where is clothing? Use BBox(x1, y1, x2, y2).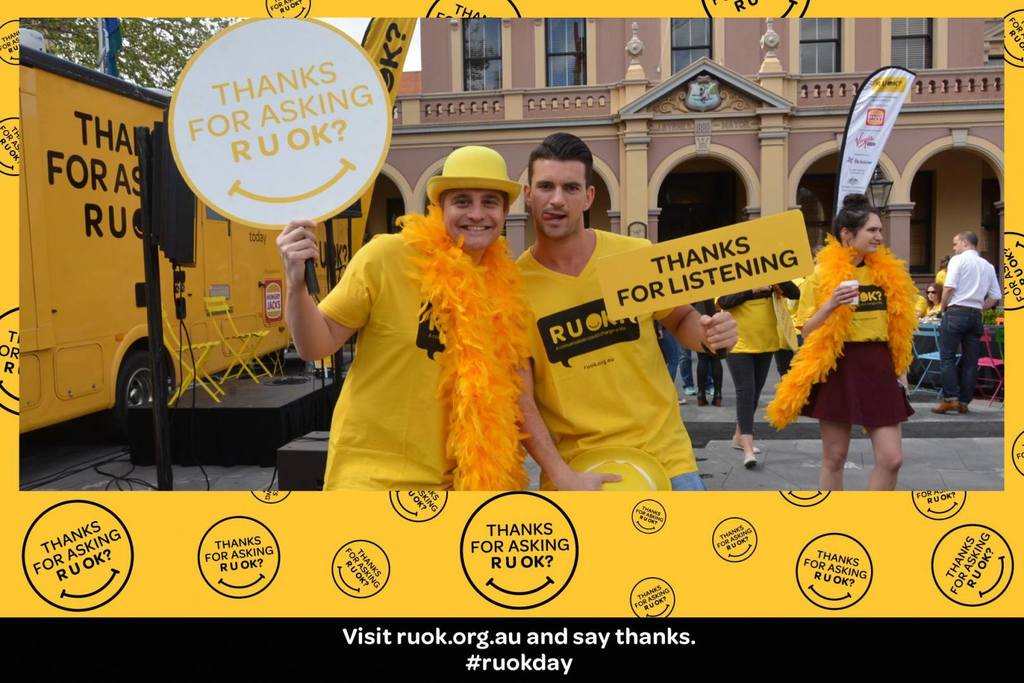
BBox(295, 176, 550, 493).
